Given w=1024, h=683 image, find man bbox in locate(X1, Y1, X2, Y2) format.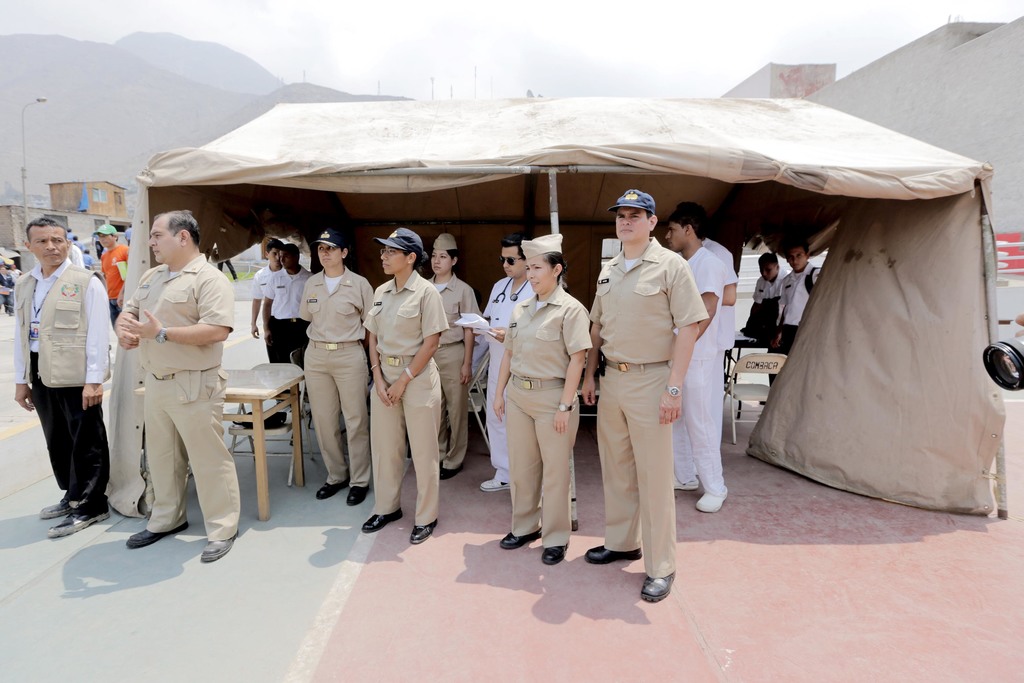
locate(771, 240, 822, 390).
